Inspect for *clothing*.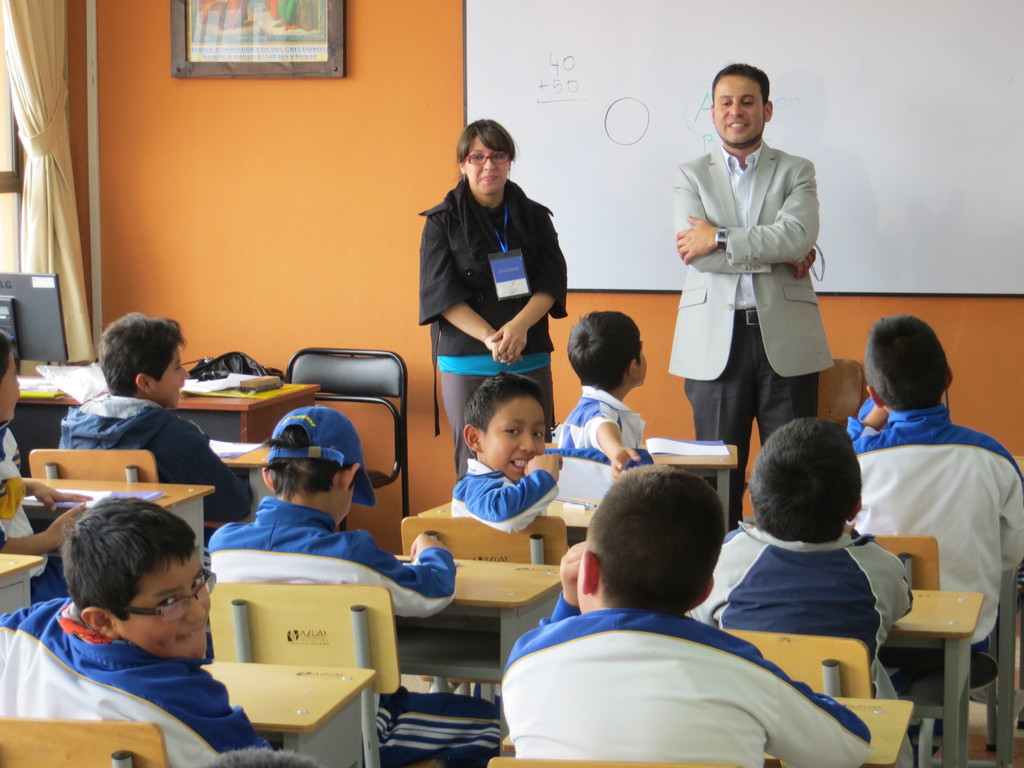
Inspection: [left=666, top=140, right=835, bottom=529].
